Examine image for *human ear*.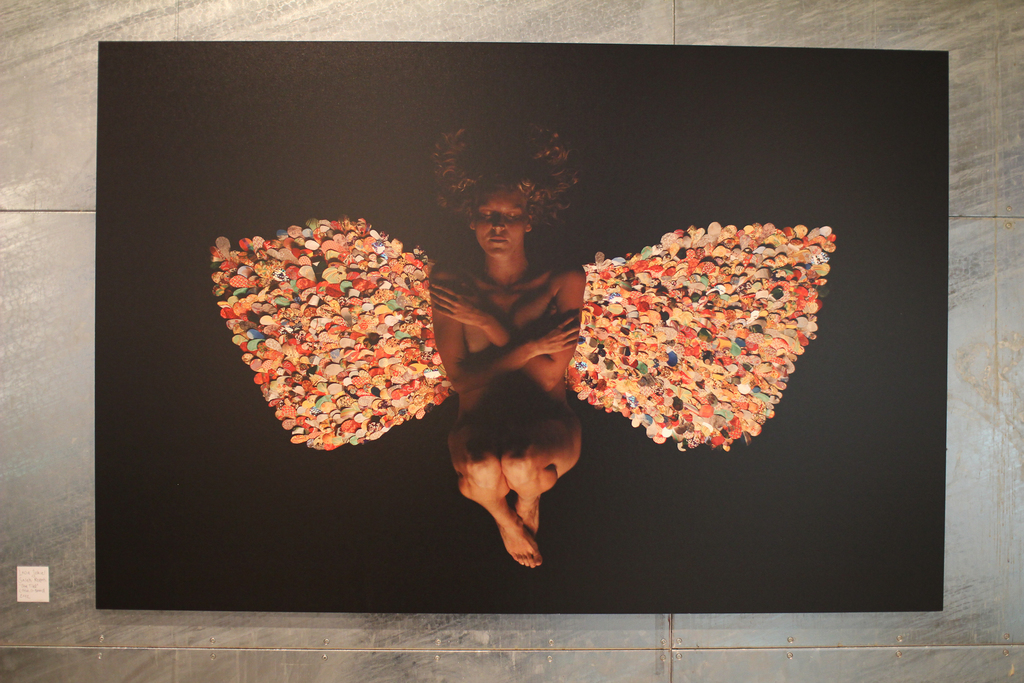
Examination result: <bbox>528, 211, 533, 234</bbox>.
